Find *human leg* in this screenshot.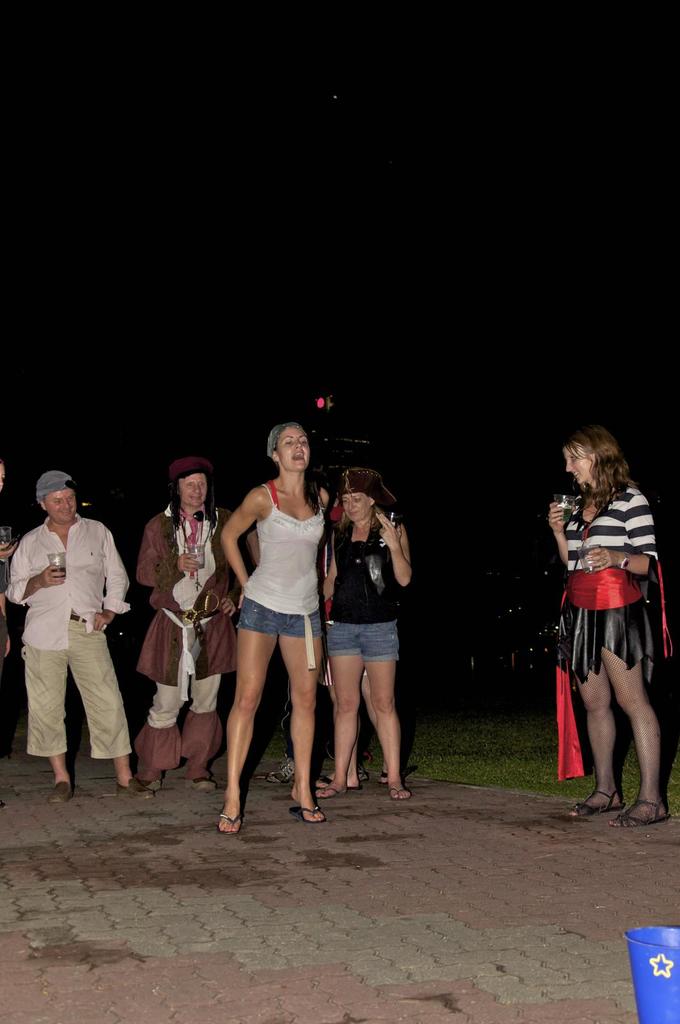
The bounding box for *human leg* is region(210, 621, 283, 836).
